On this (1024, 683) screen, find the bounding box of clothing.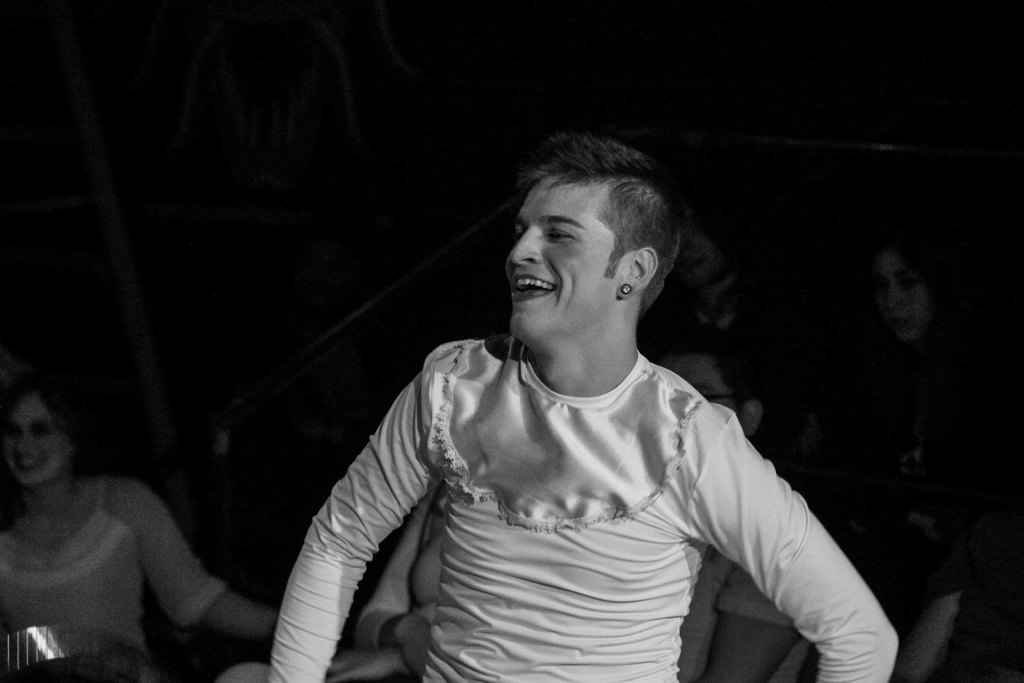
Bounding box: rect(0, 472, 228, 682).
